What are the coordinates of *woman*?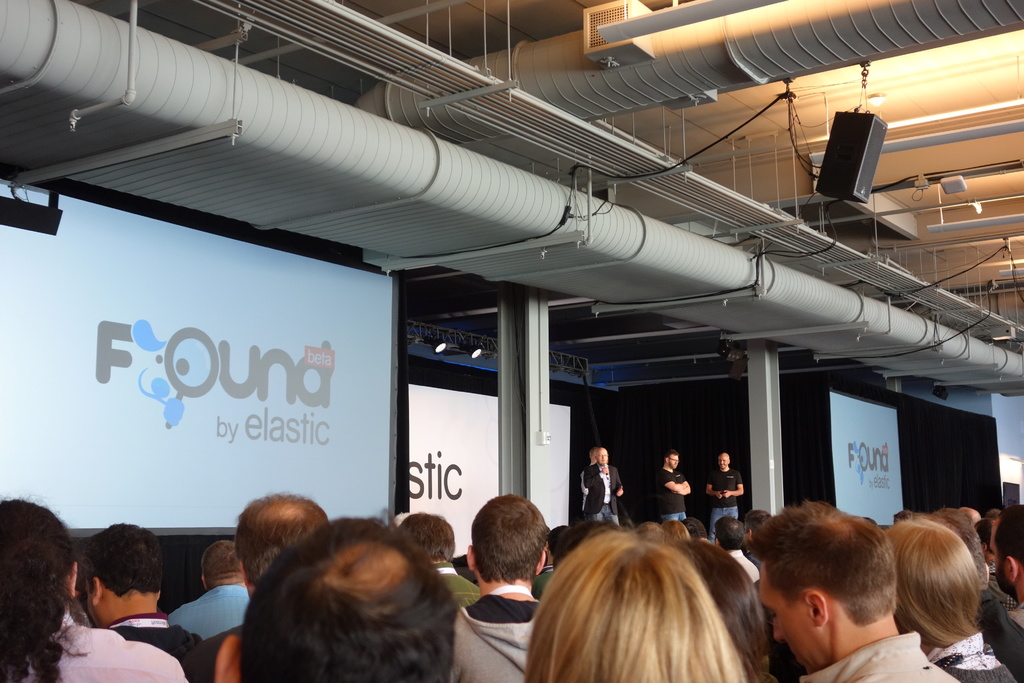
detection(677, 539, 782, 682).
